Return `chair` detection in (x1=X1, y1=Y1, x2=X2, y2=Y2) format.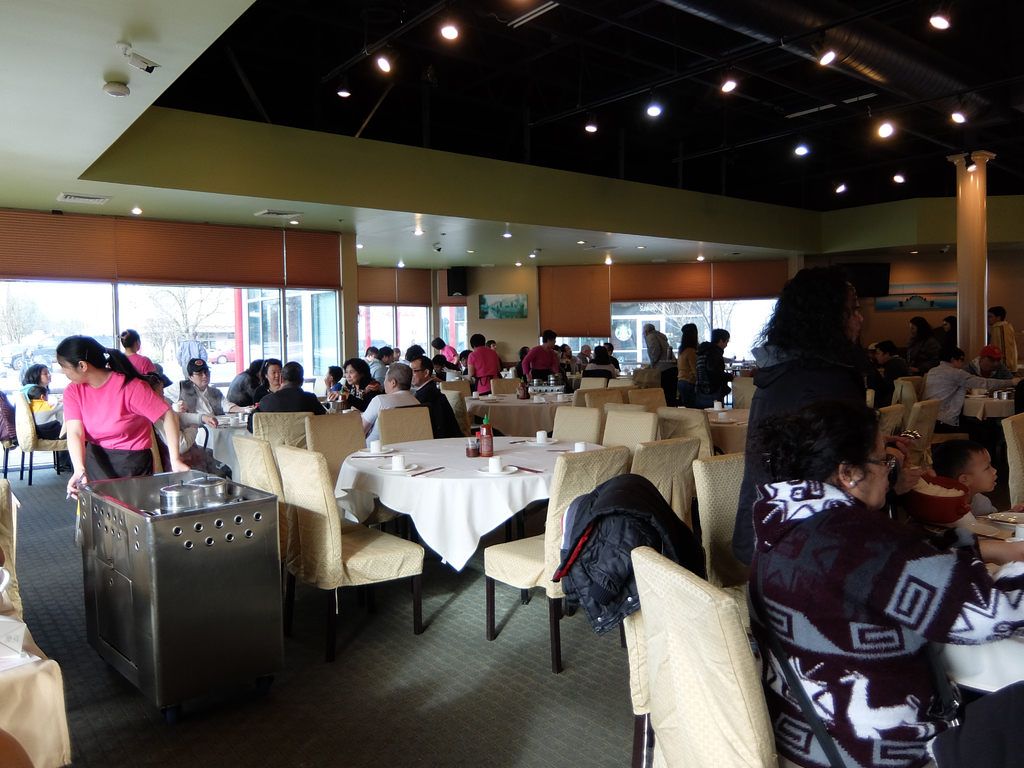
(x1=485, y1=442, x2=630, y2=671).
